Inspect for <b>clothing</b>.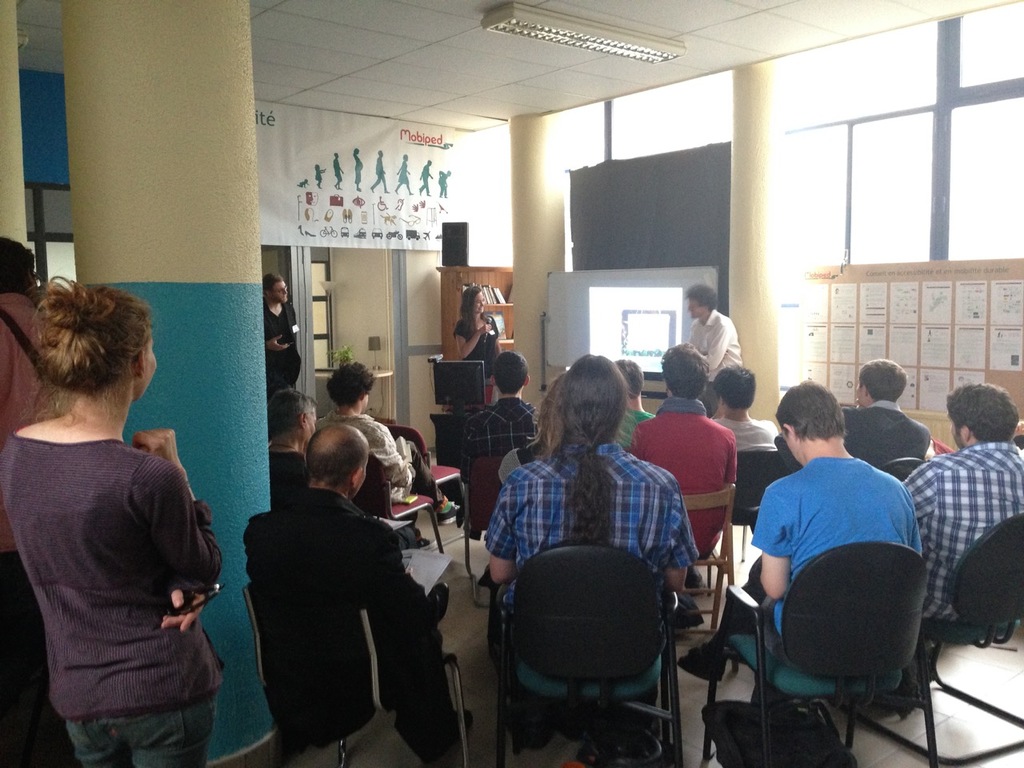
Inspection: (left=709, top=415, right=783, bottom=458).
